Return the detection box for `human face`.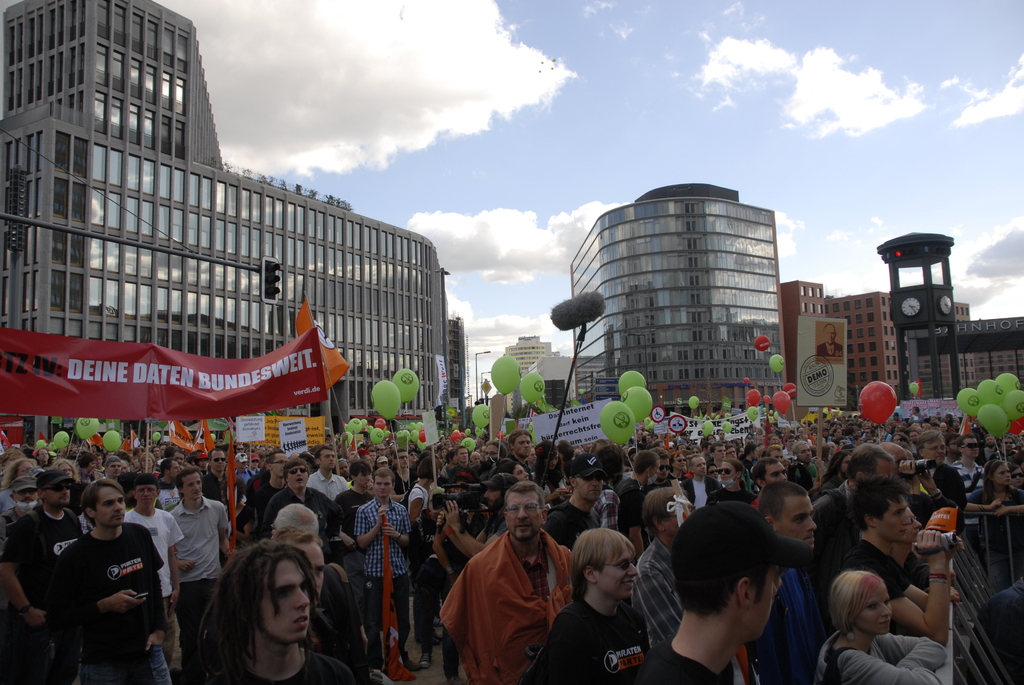
box(97, 480, 129, 526).
